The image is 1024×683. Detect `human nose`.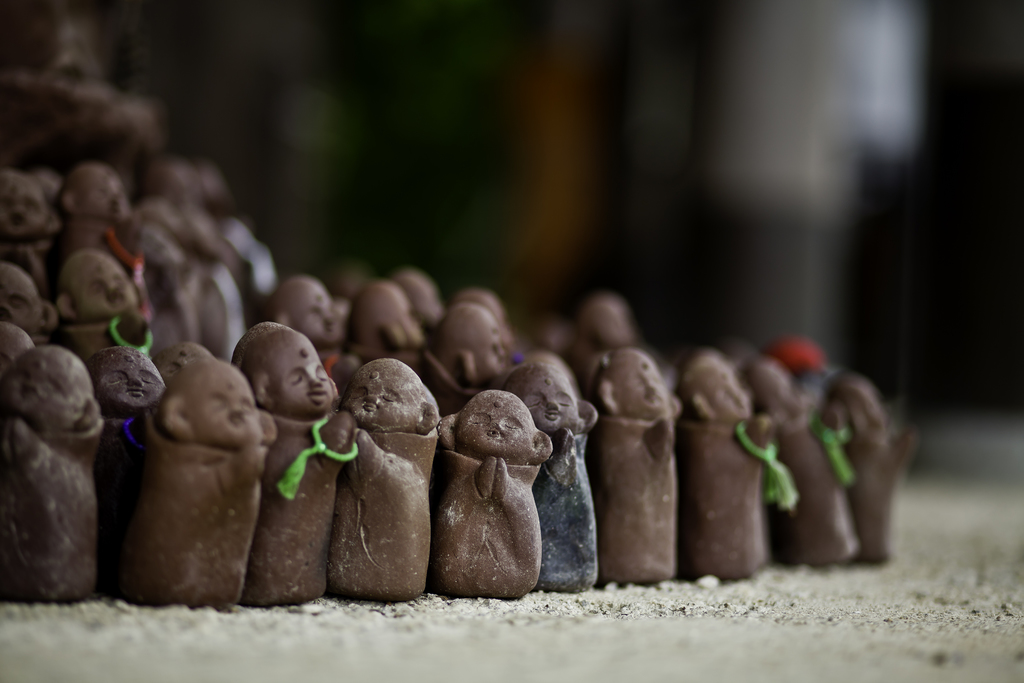
Detection: left=0, top=300, right=12, bottom=315.
